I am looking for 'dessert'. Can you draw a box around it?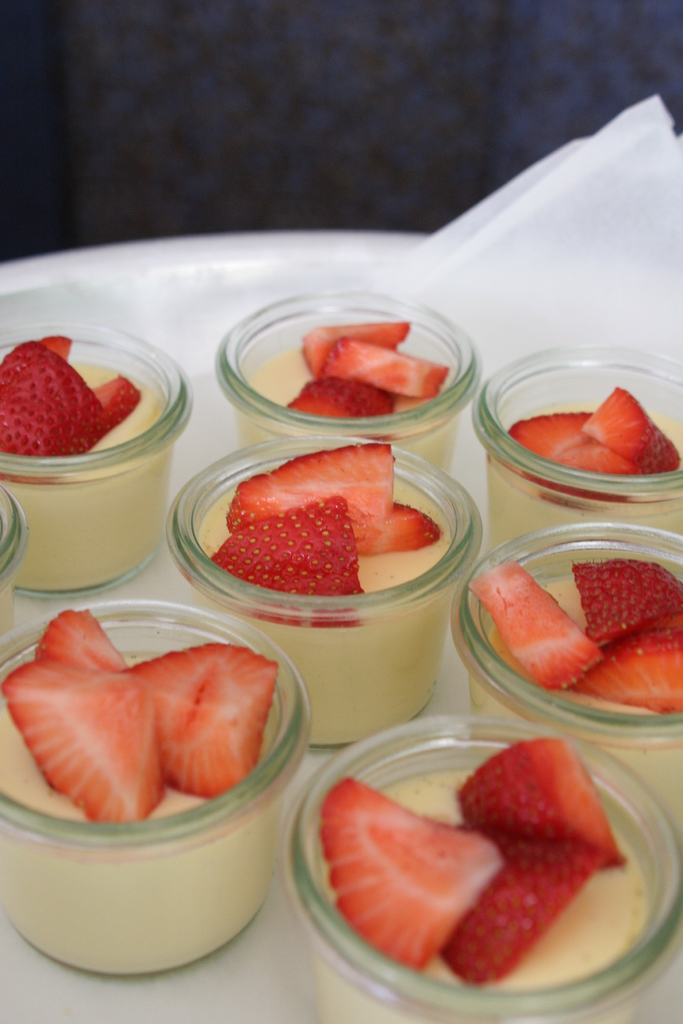
Sure, the bounding box is pyautogui.locateOnScreen(486, 376, 682, 552).
